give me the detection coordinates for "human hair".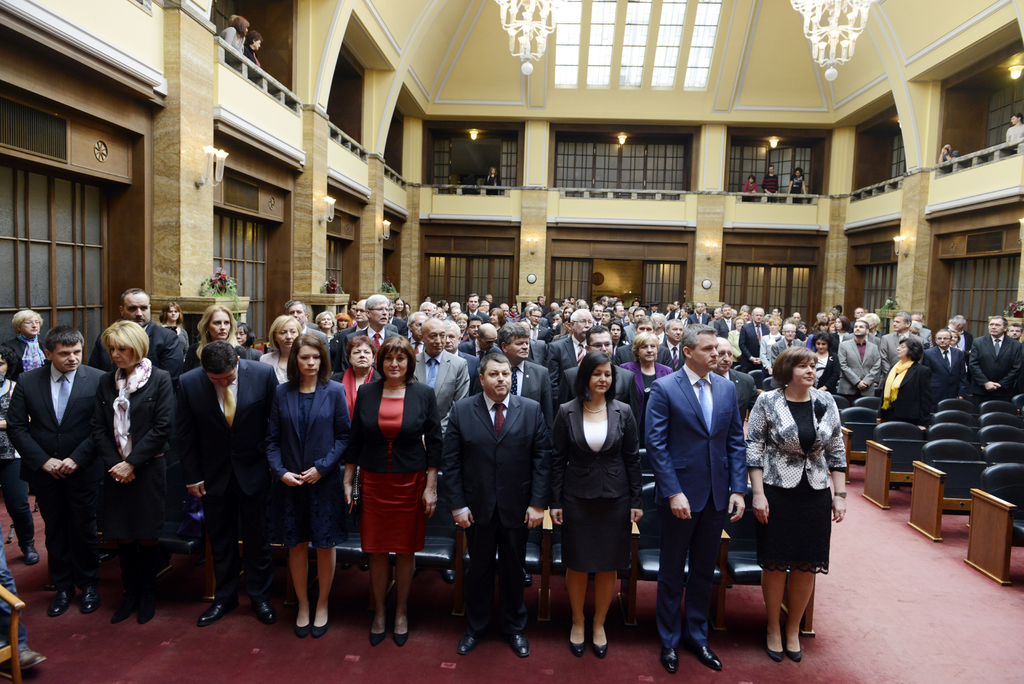
bbox=[653, 311, 666, 322].
